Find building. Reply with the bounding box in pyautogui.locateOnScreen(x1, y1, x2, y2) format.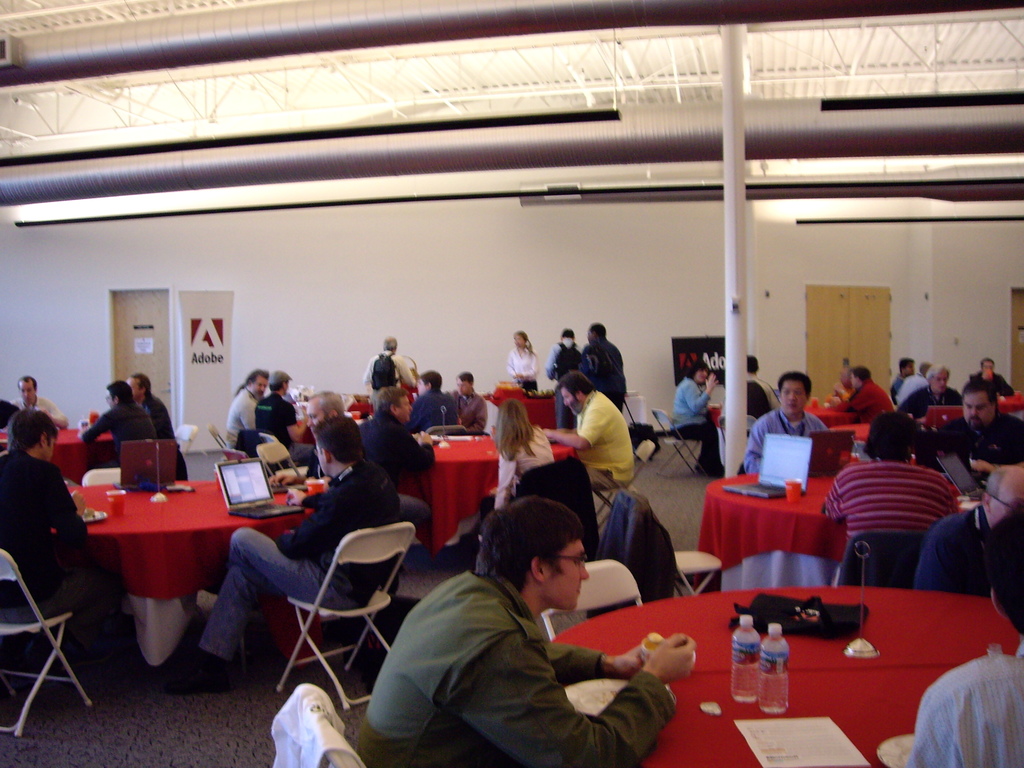
pyautogui.locateOnScreen(0, 0, 1023, 767).
